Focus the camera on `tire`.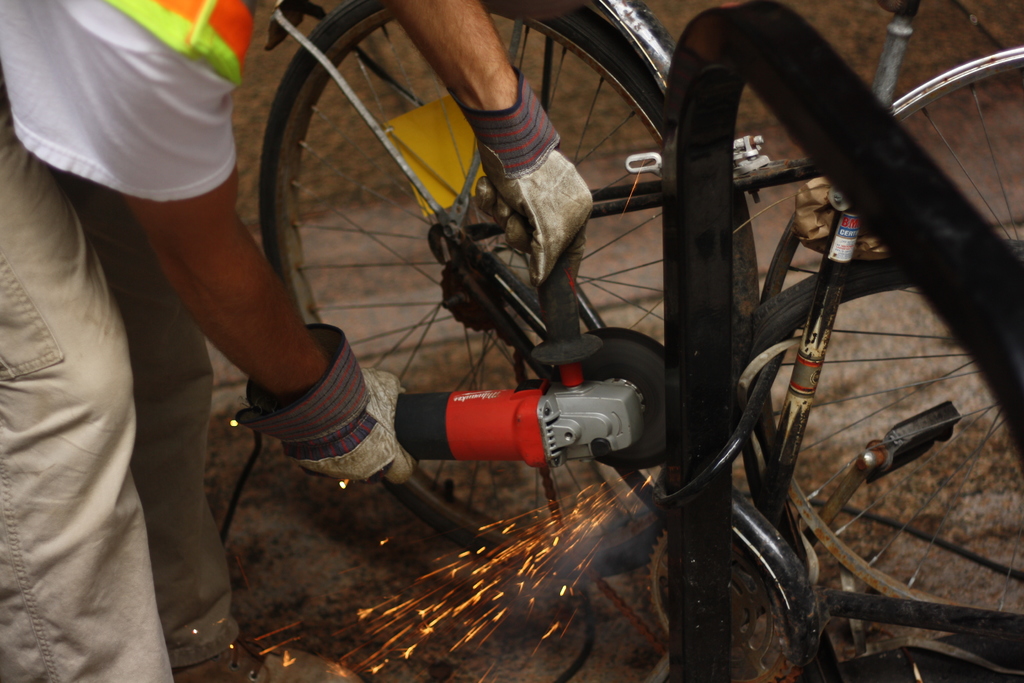
Focus region: detection(729, 249, 1023, 651).
